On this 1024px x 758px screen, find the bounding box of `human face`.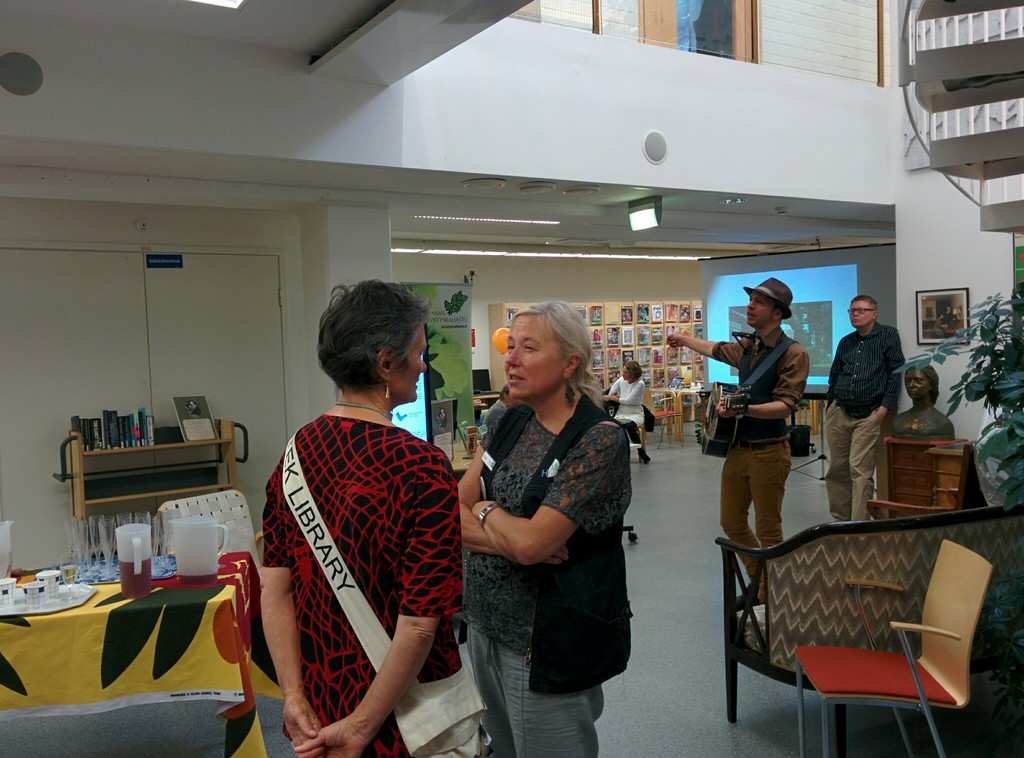
Bounding box: 849, 302, 872, 327.
